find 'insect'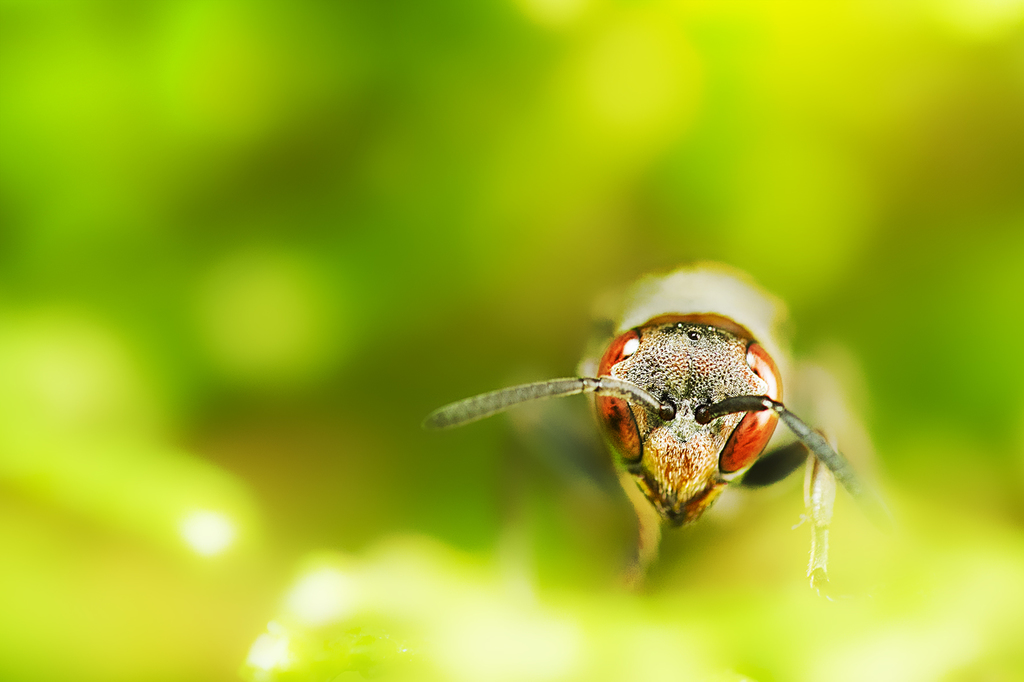
[left=413, top=252, right=902, bottom=601]
